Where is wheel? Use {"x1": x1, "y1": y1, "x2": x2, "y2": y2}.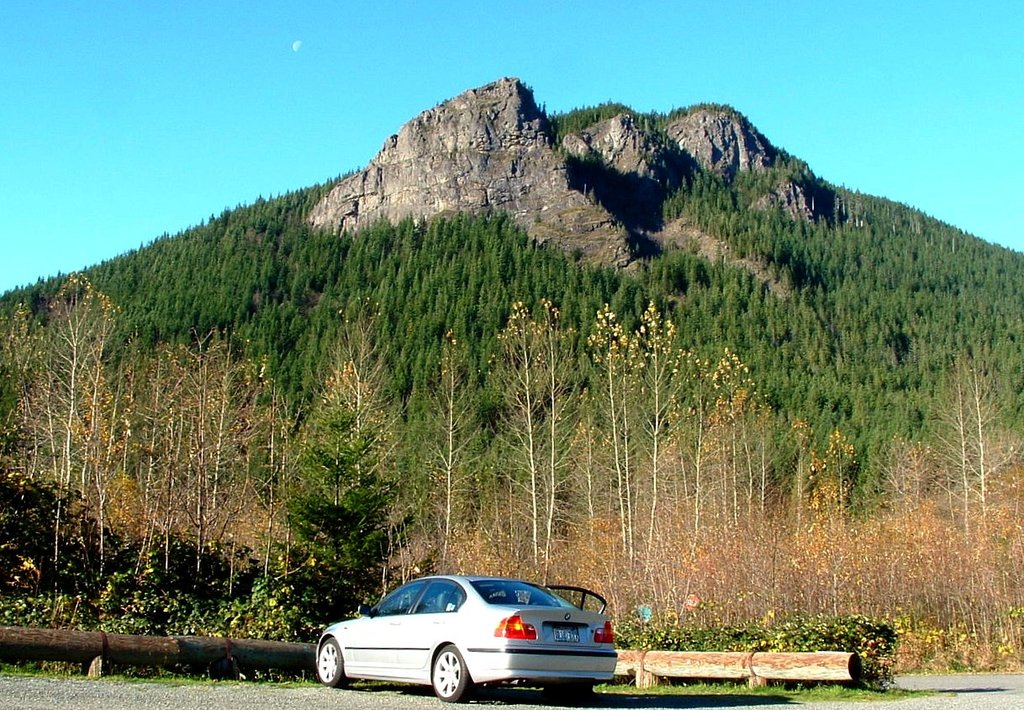
{"x1": 429, "y1": 645, "x2": 473, "y2": 704}.
